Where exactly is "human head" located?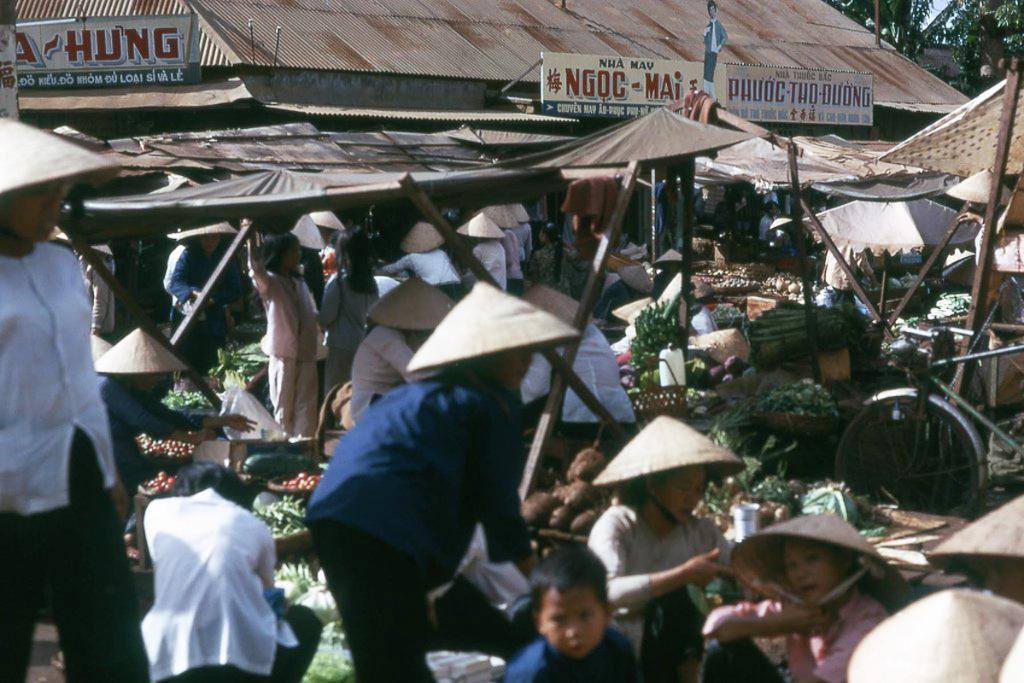
Its bounding box is [x1=405, y1=222, x2=443, y2=248].
